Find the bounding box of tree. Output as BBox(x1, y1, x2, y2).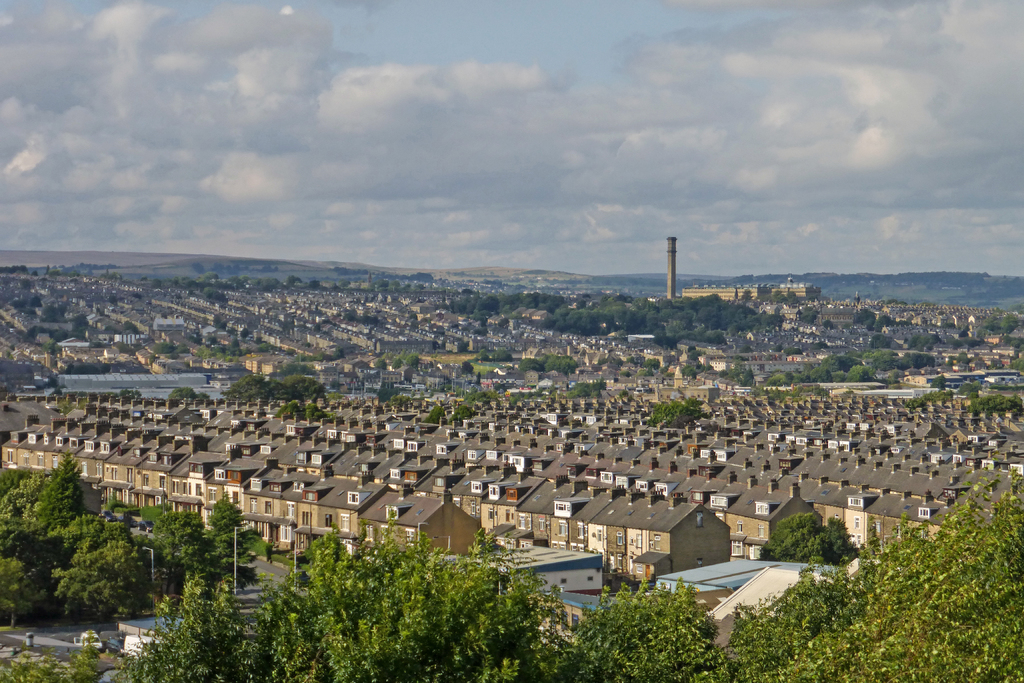
BBox(269, 516, 575, 682).
